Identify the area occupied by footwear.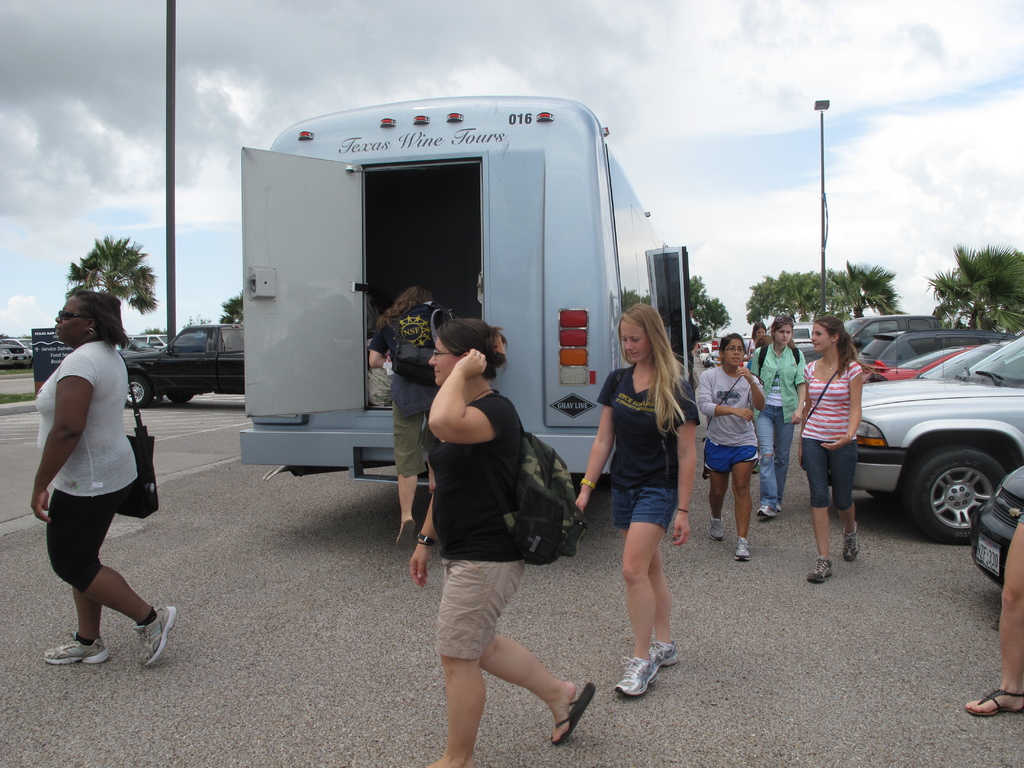
Area: pyautogui.locateOnScreen(755, 500, 771, 518).
